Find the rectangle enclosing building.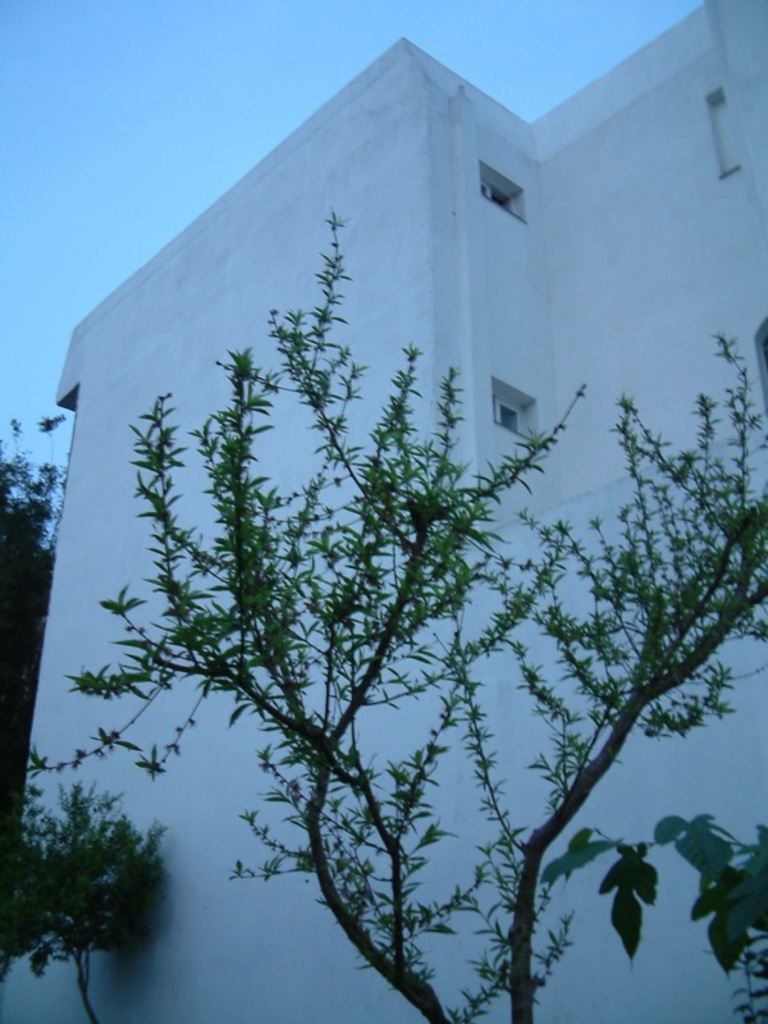
BBox(0, 0, 767, 1023).
